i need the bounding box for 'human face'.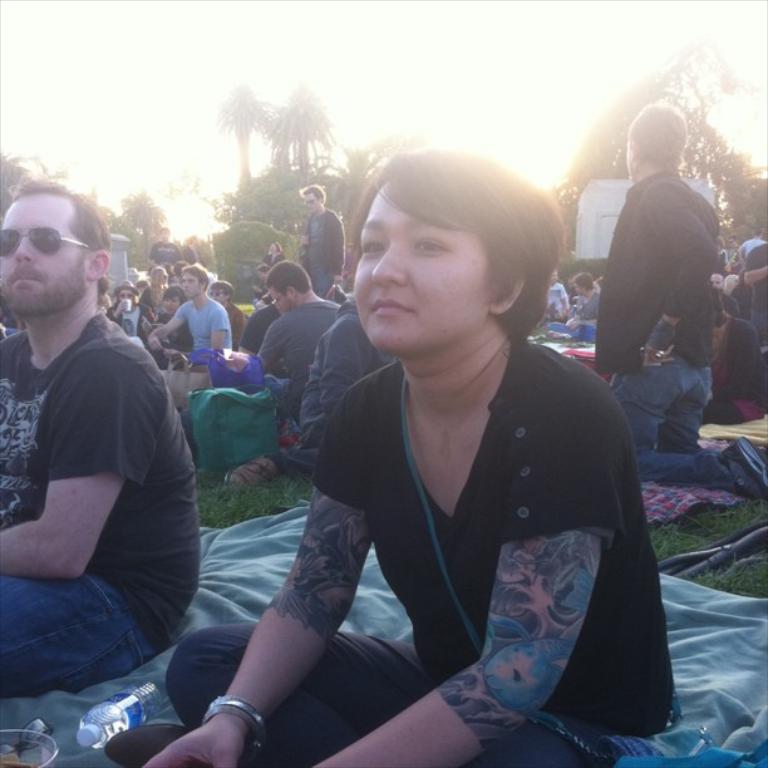
Here it is: region(0, 193, 88, 323).
